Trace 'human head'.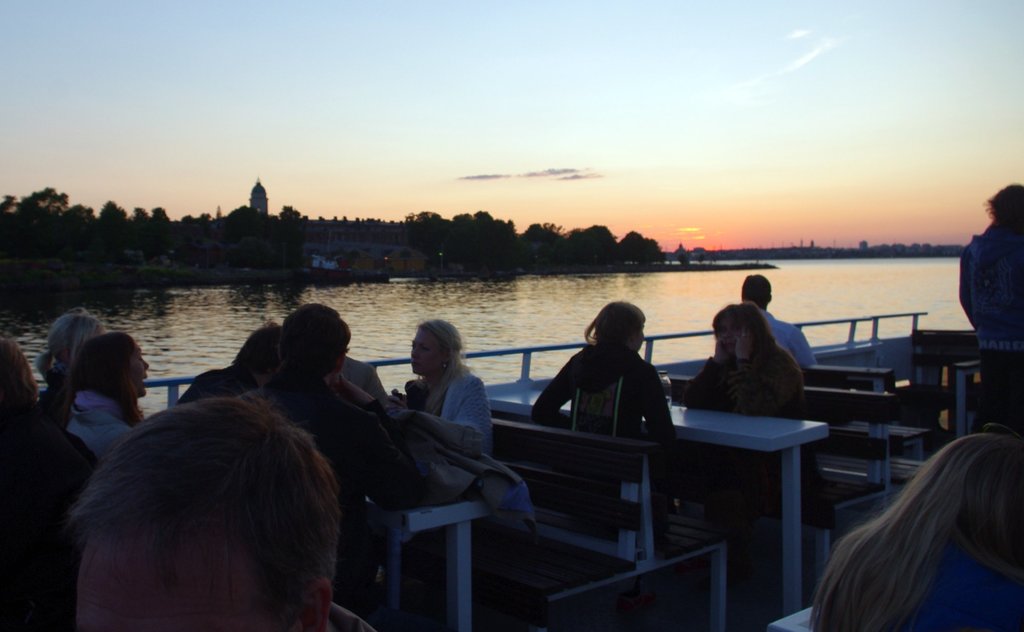
Traced to pyautogui.locateOnScreen(586, 304, 653, 361).
